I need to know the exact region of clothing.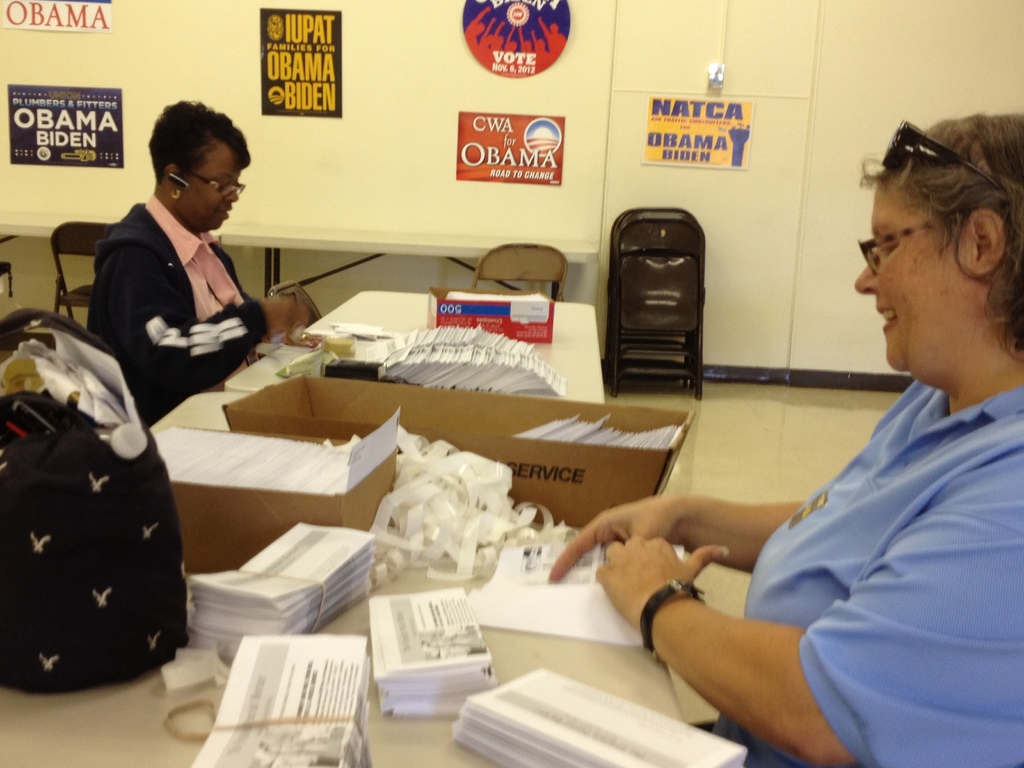
Region: [left=636, top=298, right=1004, bottom=749].
